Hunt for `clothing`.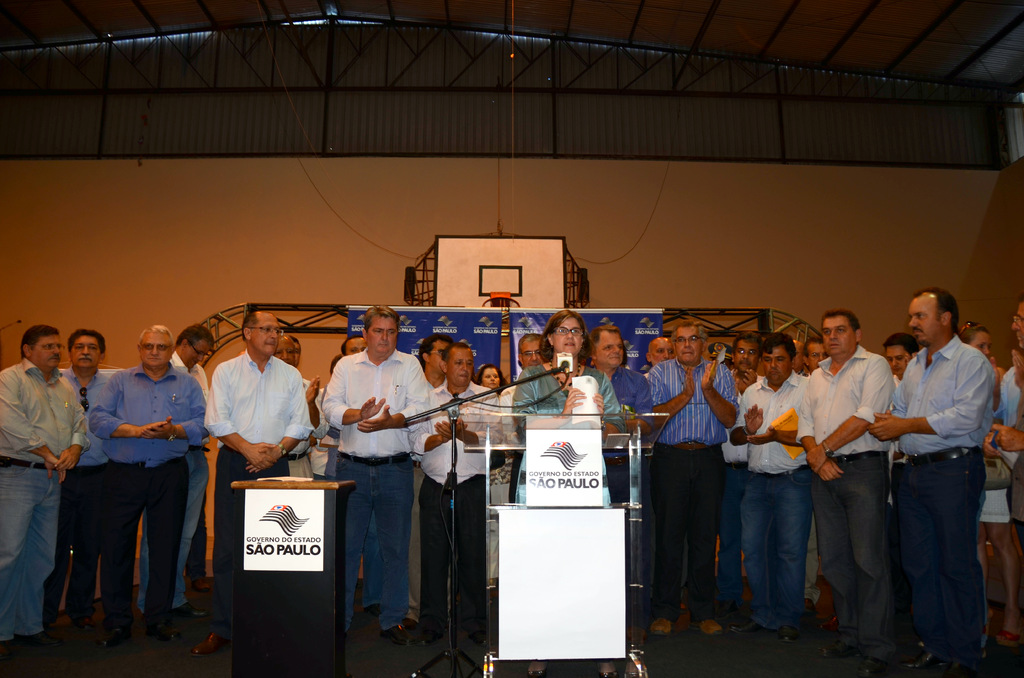
Hunted down at 808,337,893,638.
